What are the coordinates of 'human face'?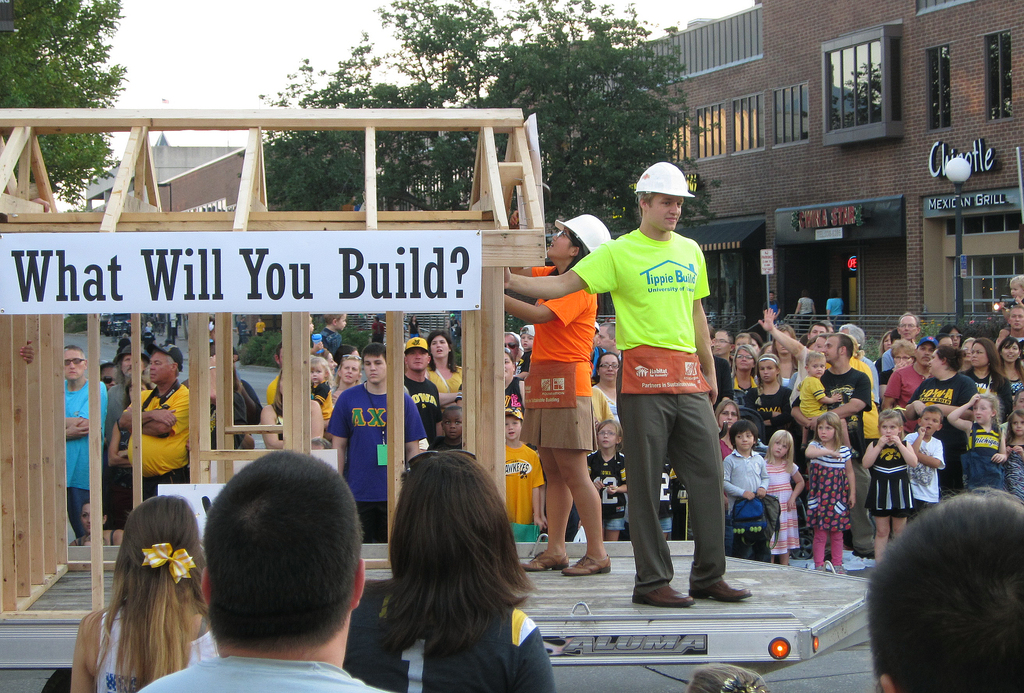
[405,351,430,370].
